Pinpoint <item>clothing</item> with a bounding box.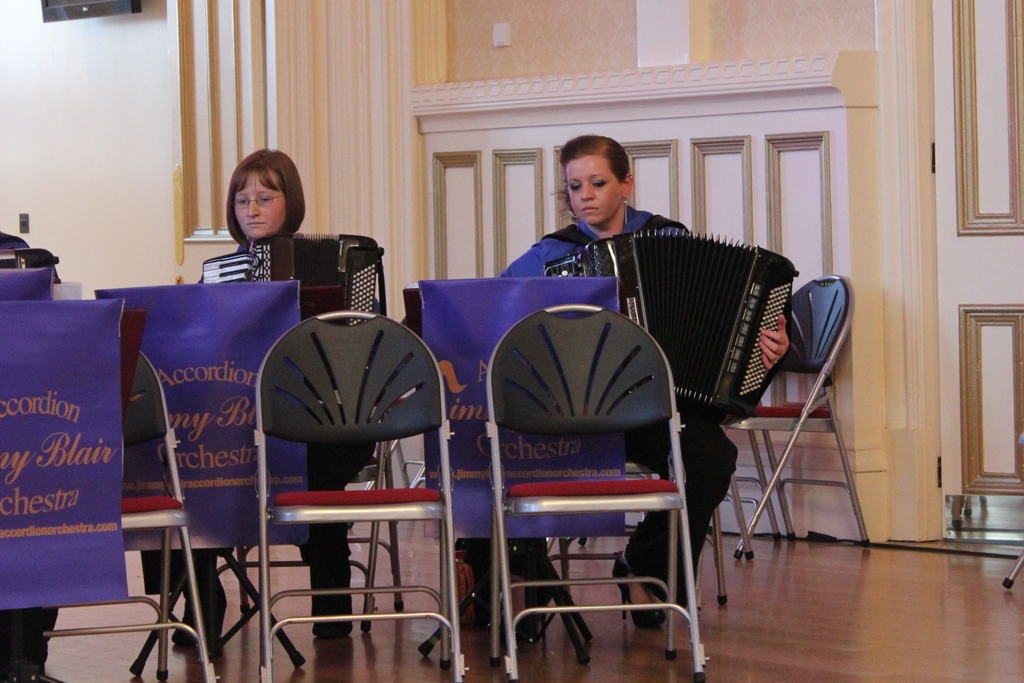
x1=0, y1=231, x2=61, y2=648.
